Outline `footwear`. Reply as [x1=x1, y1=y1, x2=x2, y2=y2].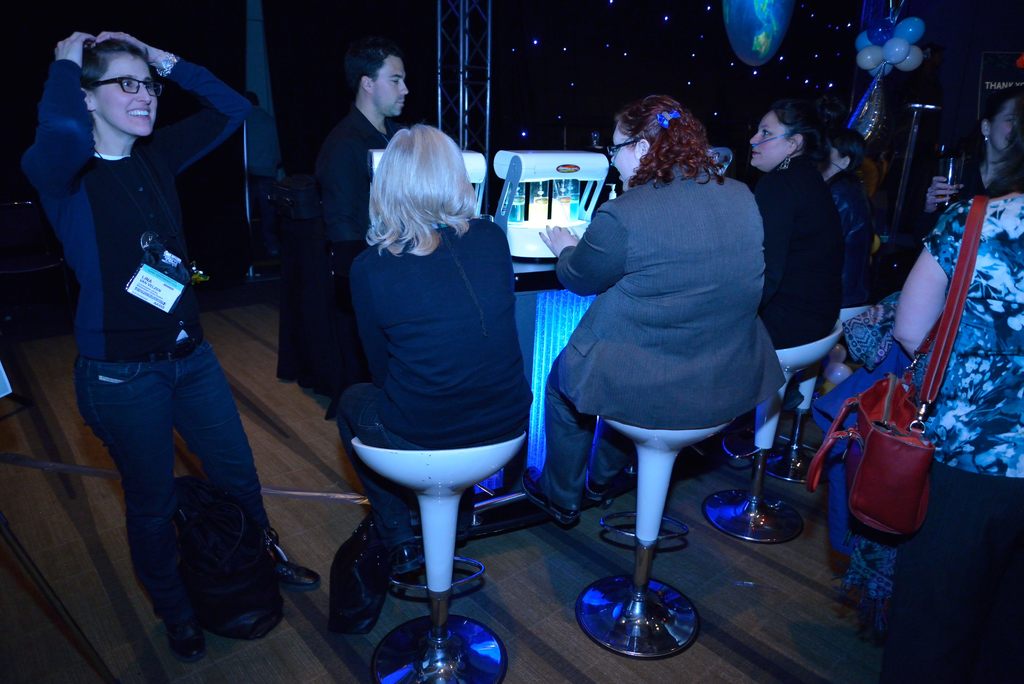
[x1=387, y1=539, x2=426, y2=578].
